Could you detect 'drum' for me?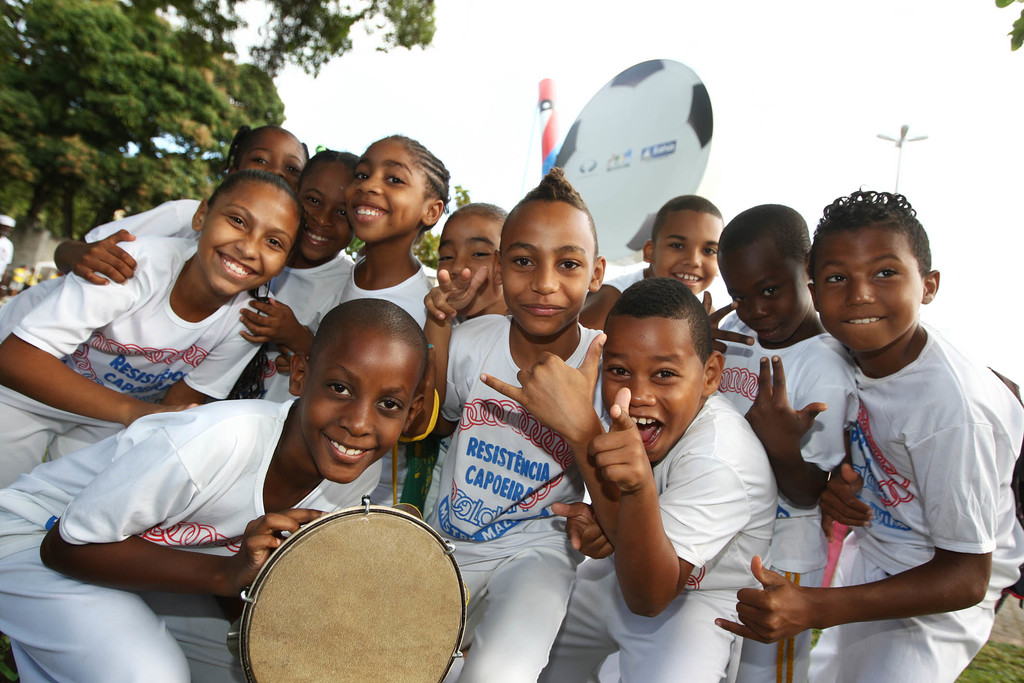
Detection result: box(228, 493, 464, 682).
